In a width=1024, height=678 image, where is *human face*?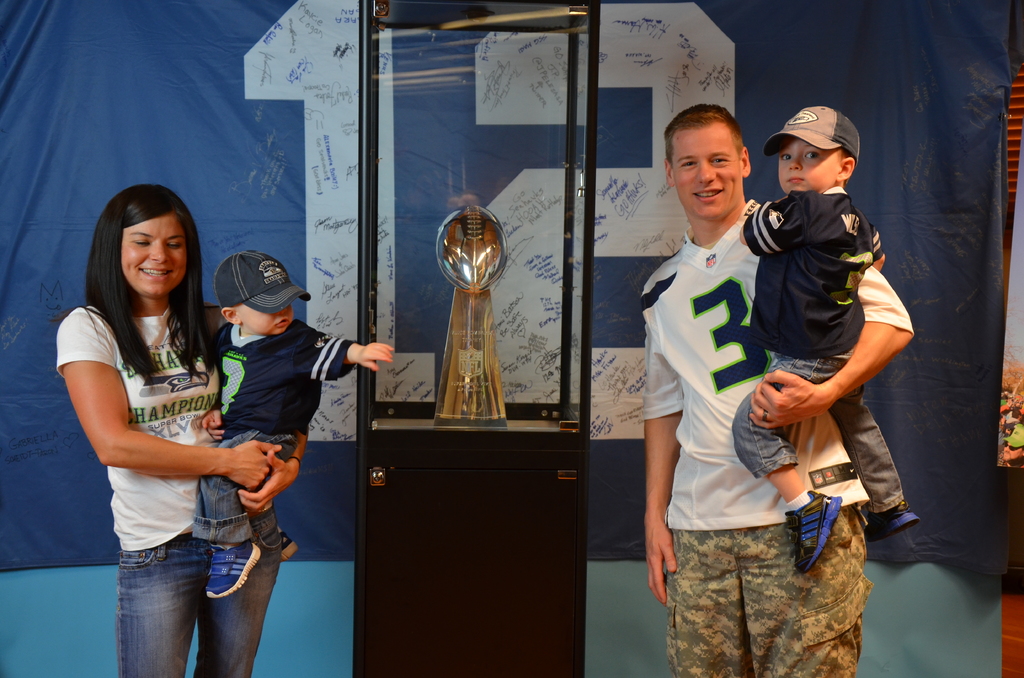
<region>239, 303, 294, 335</region>.
